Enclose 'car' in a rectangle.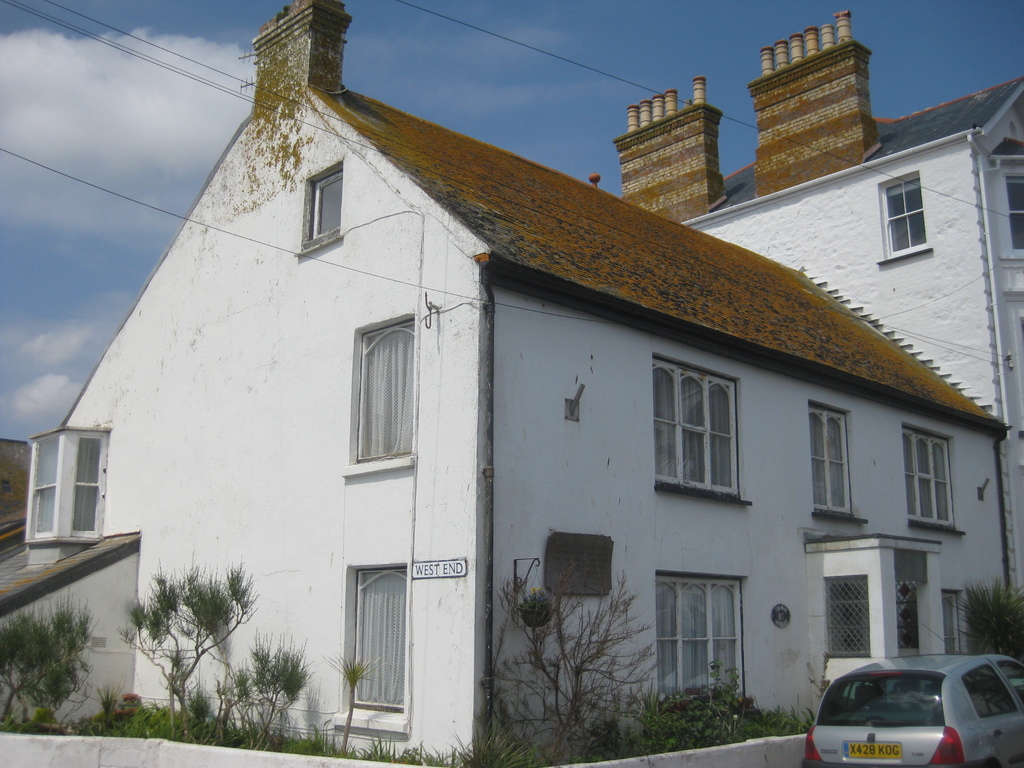
[left=801, top=654, right=1023, bottom=767].
